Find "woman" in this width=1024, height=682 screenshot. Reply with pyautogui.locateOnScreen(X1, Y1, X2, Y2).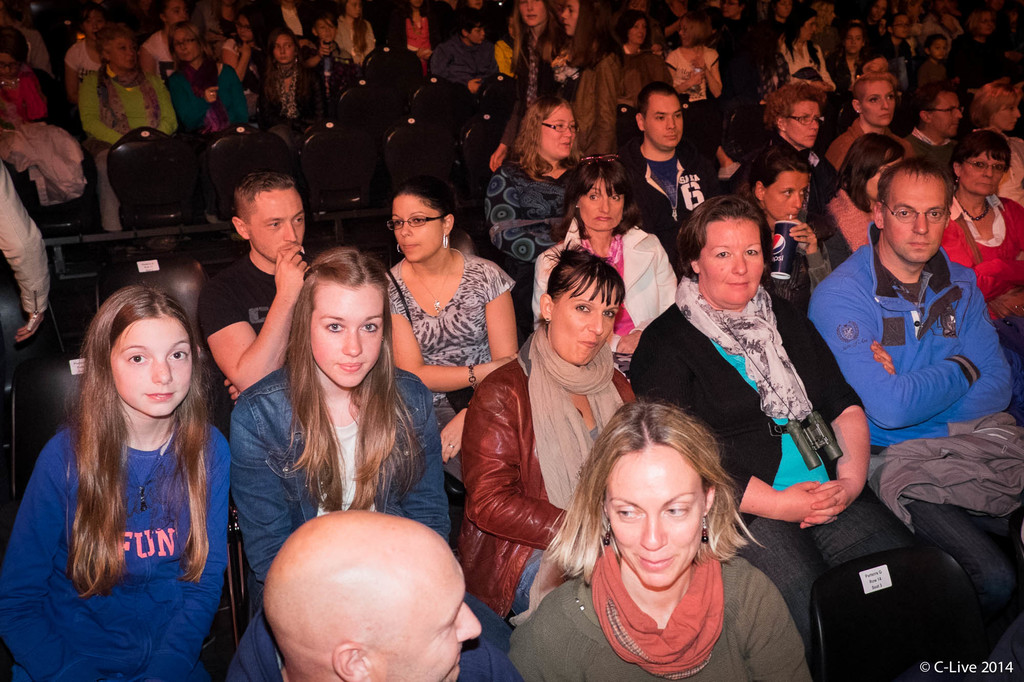
pyautogui.locateOnScreen(536, 404, 782, 676).
